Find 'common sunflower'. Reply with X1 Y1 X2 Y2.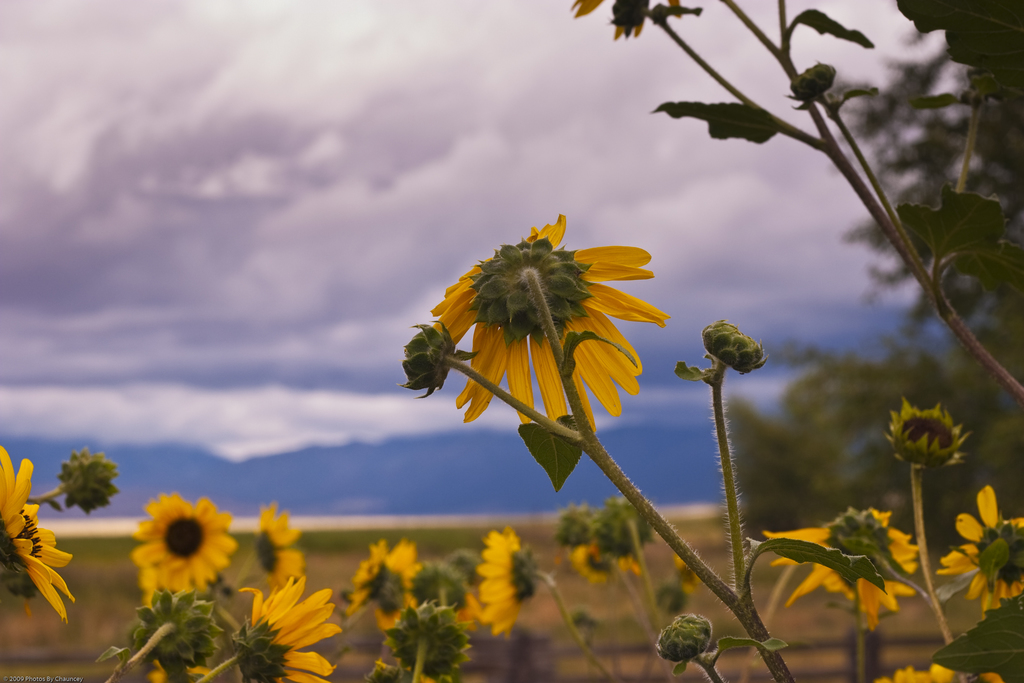
935 491 1023 602.
